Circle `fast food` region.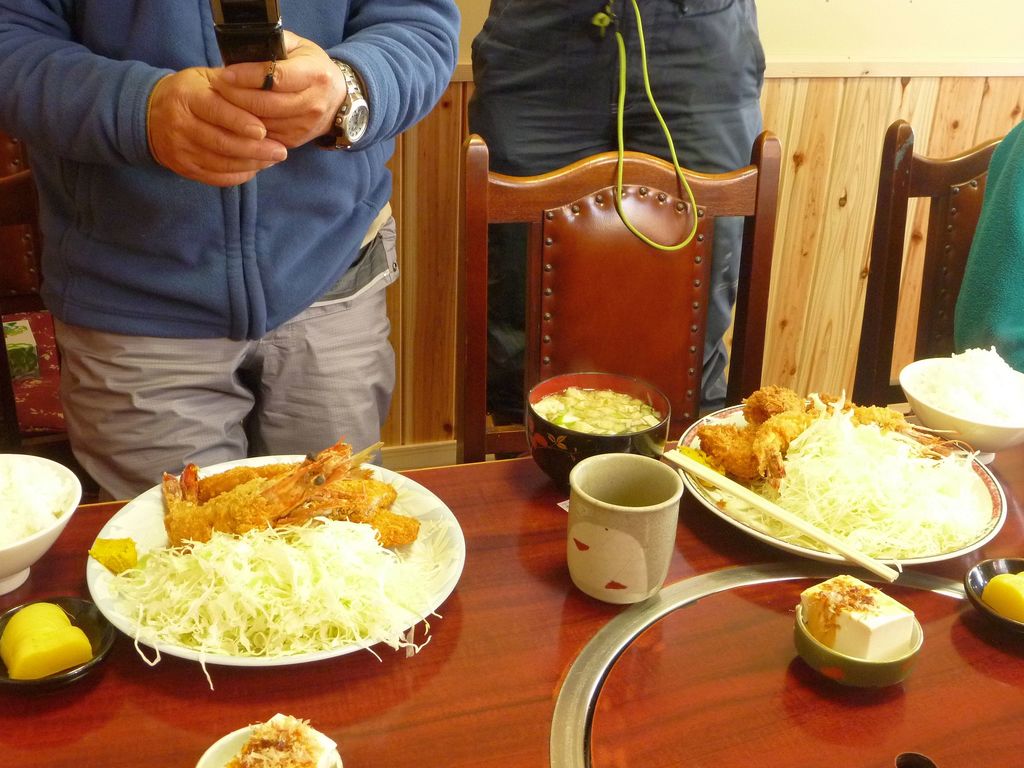
Region: (674,385,1007,553).
